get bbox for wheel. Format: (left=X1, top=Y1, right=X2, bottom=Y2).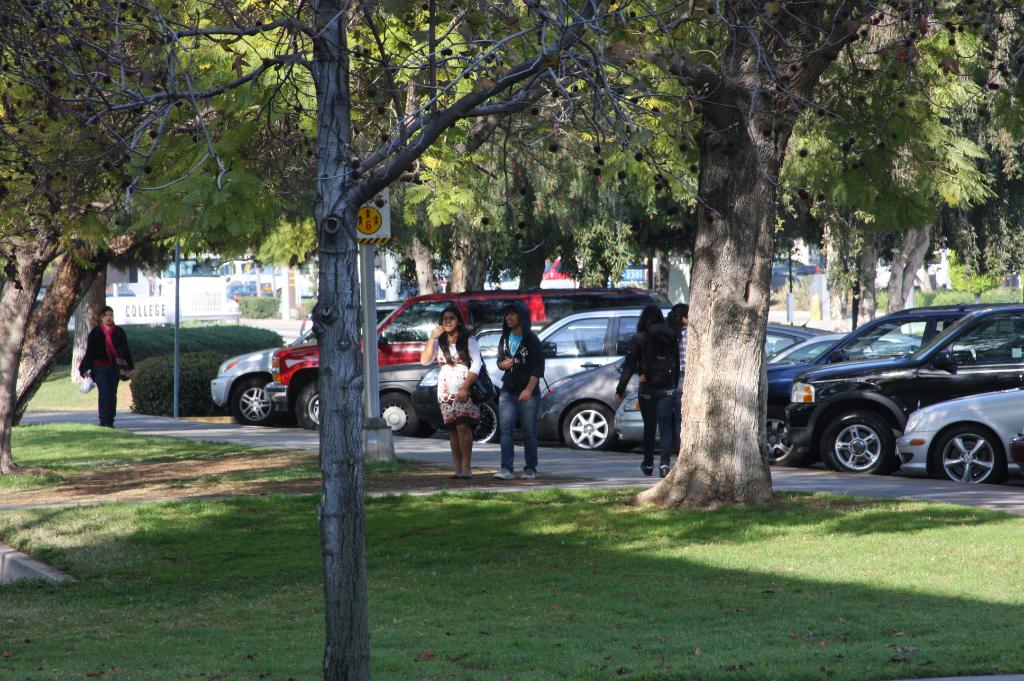
(left=936, top=417, right=1012, bottom=490).
